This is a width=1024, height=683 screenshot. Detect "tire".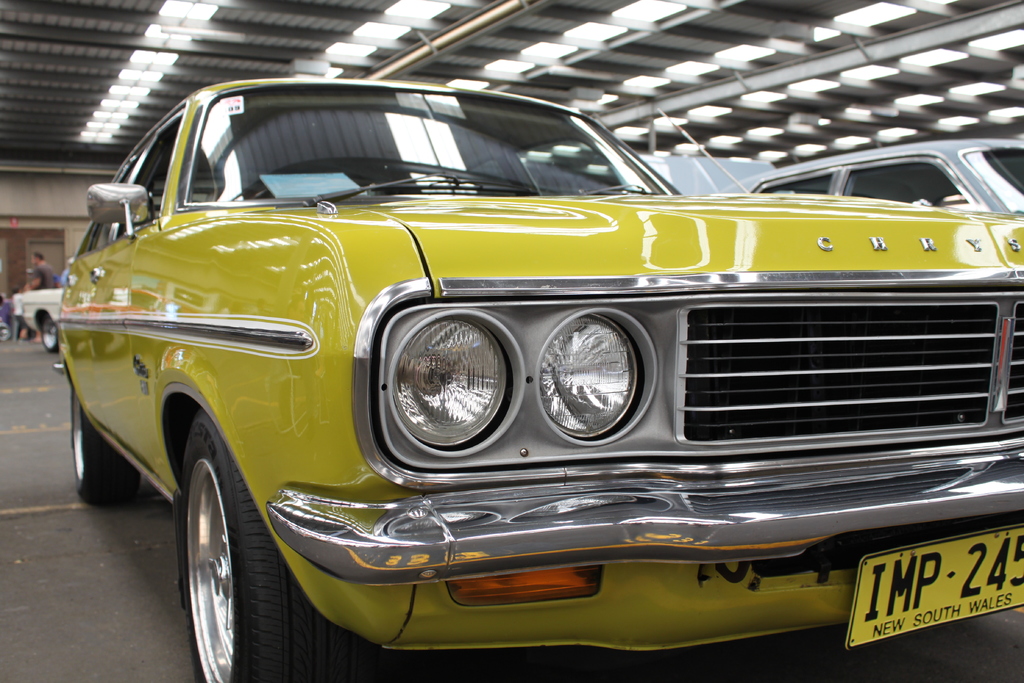
crop(66, 368, 150, 504).
